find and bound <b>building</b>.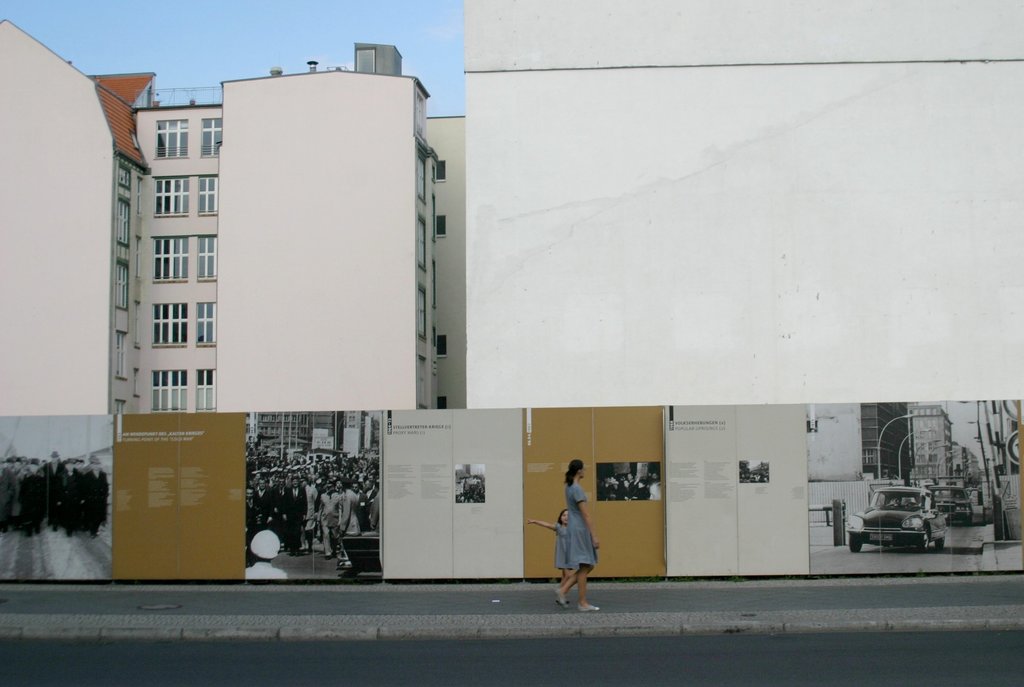
Bound: {"left": 0, "top": 17, "right": 469, "bottom": 406}.
